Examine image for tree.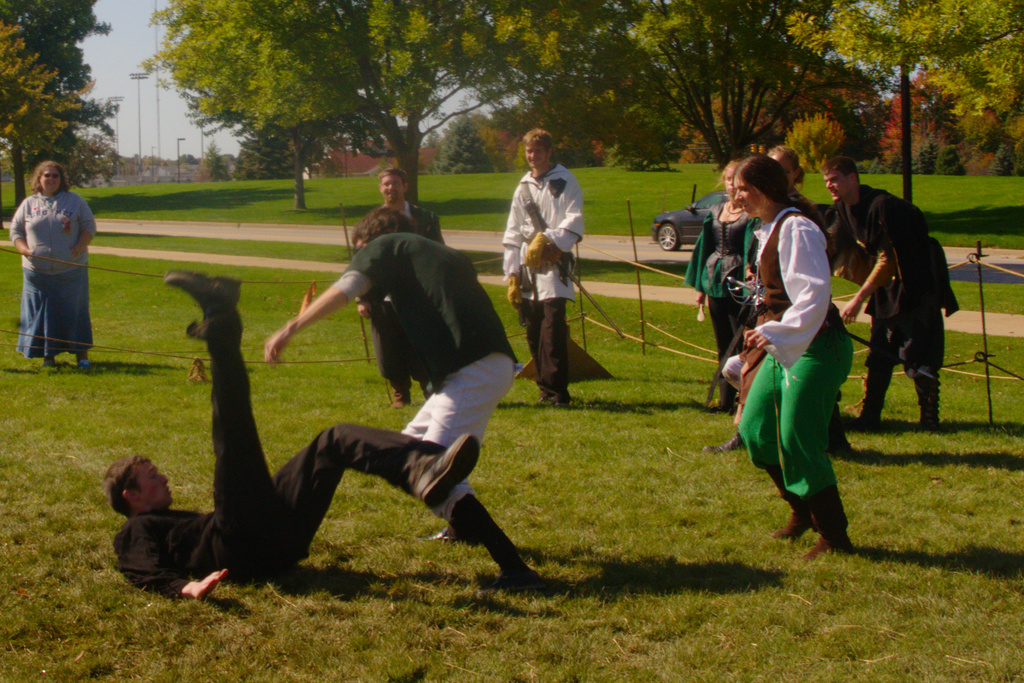
Examination result: x1=0, y1=0, x2=124, y2=136.
